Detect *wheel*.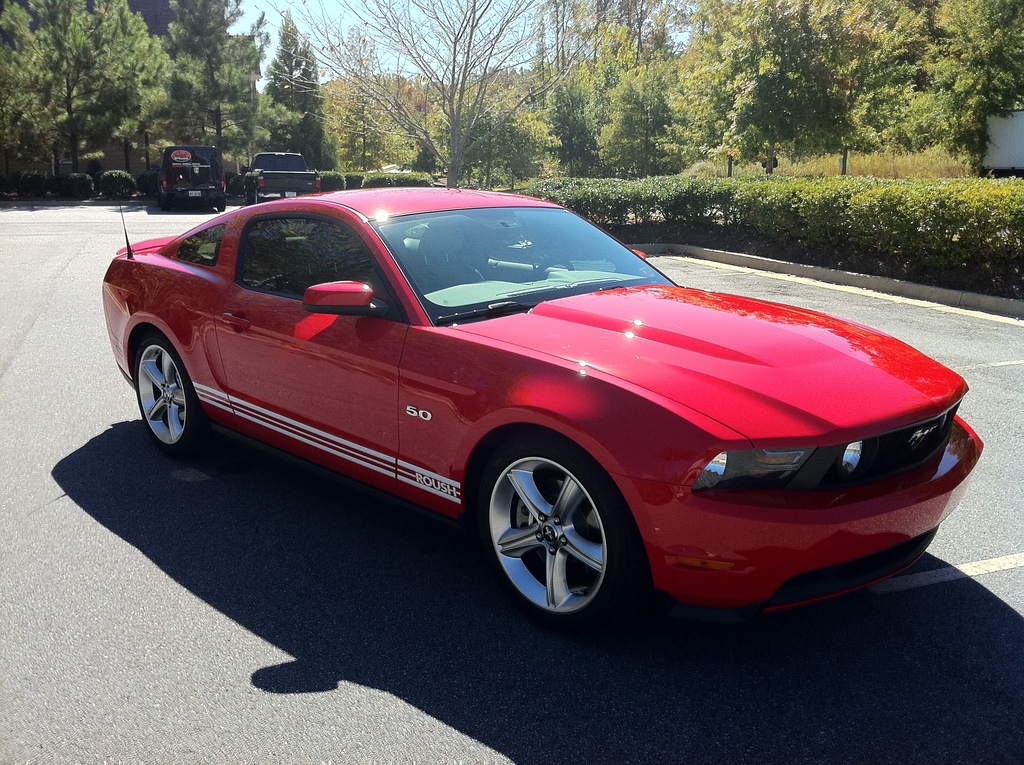
Detected at {"left": 481, "top": 443, "right": 628, "bottom": 625}.
